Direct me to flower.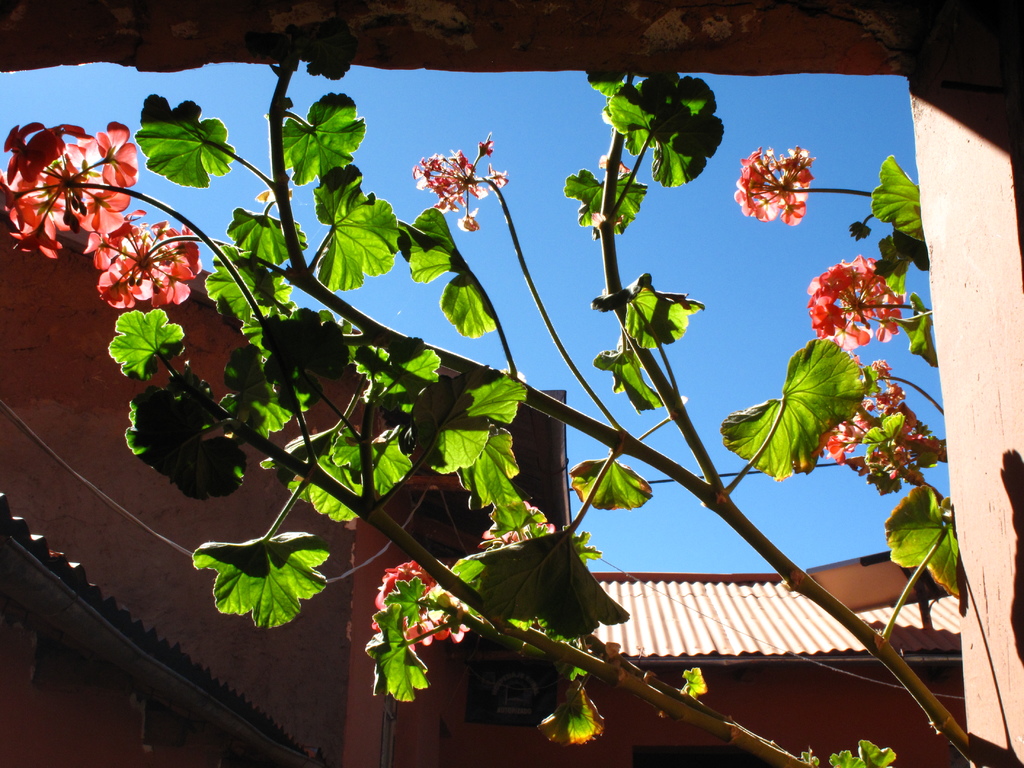
Direction: x1=363 y1=556 x2=463 y2=650.
